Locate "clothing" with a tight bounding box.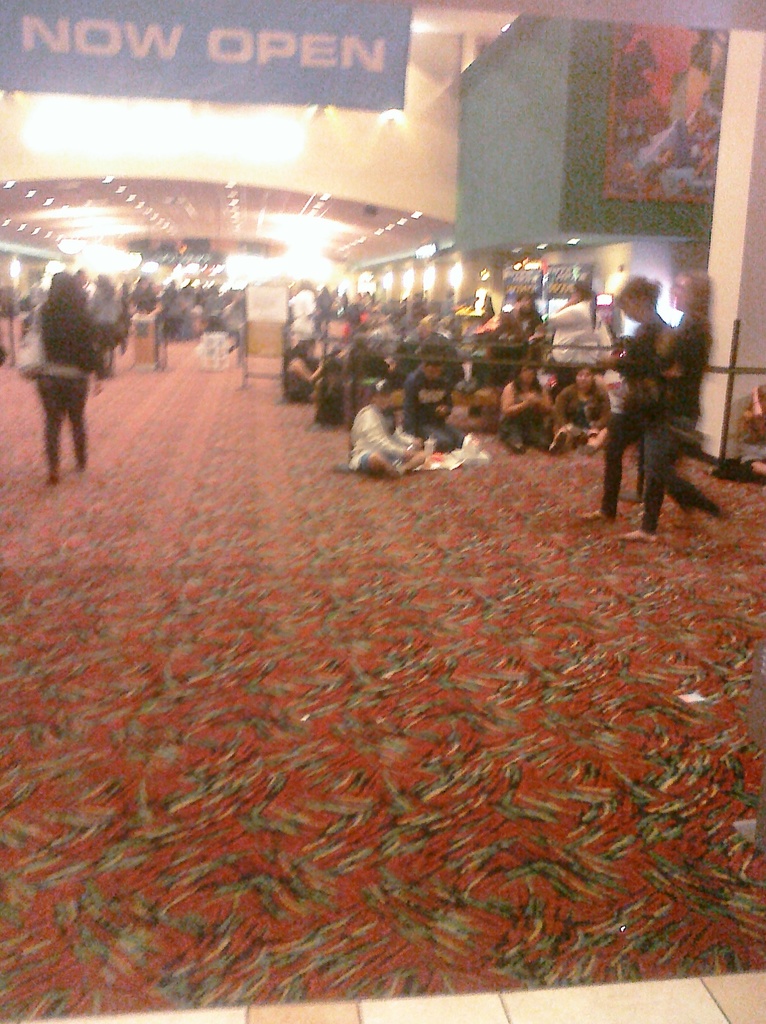
pyautogui.locateOnScreen(347, 409, 416, 483).
